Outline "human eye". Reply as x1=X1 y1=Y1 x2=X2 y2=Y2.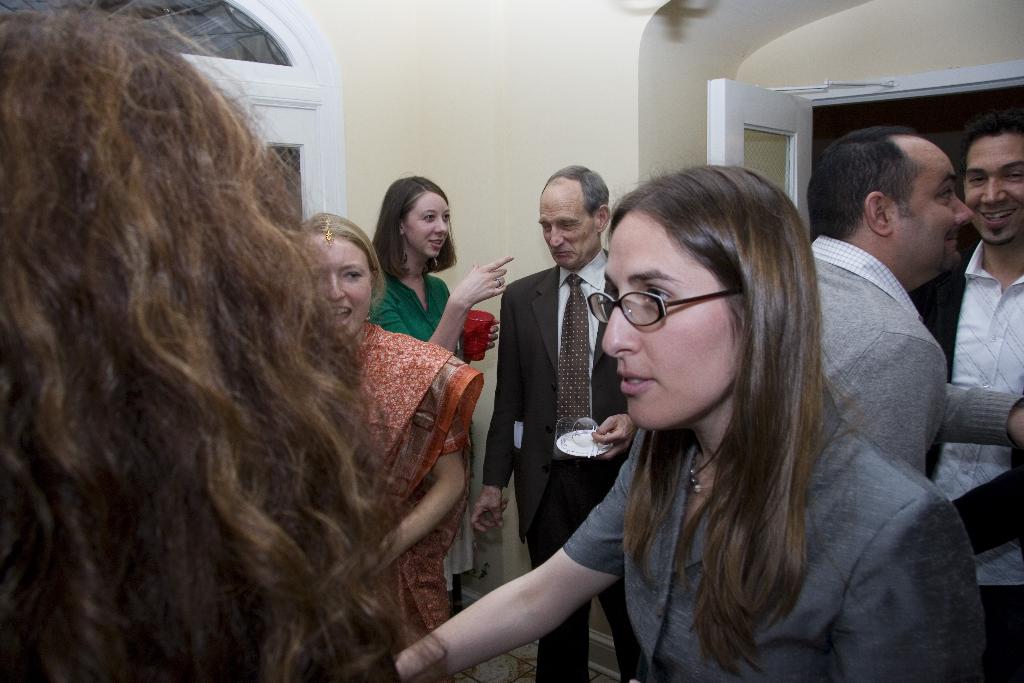
x1=966 y1=172 x2=984 y2=185.
